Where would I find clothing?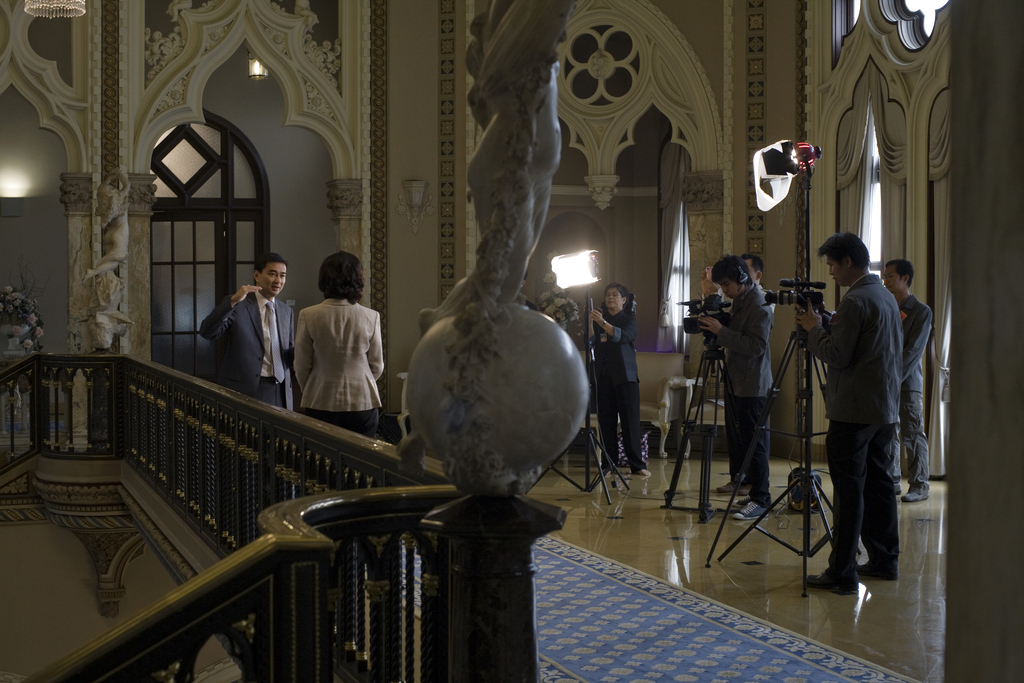
At rect(715, 285, 766, 394).
